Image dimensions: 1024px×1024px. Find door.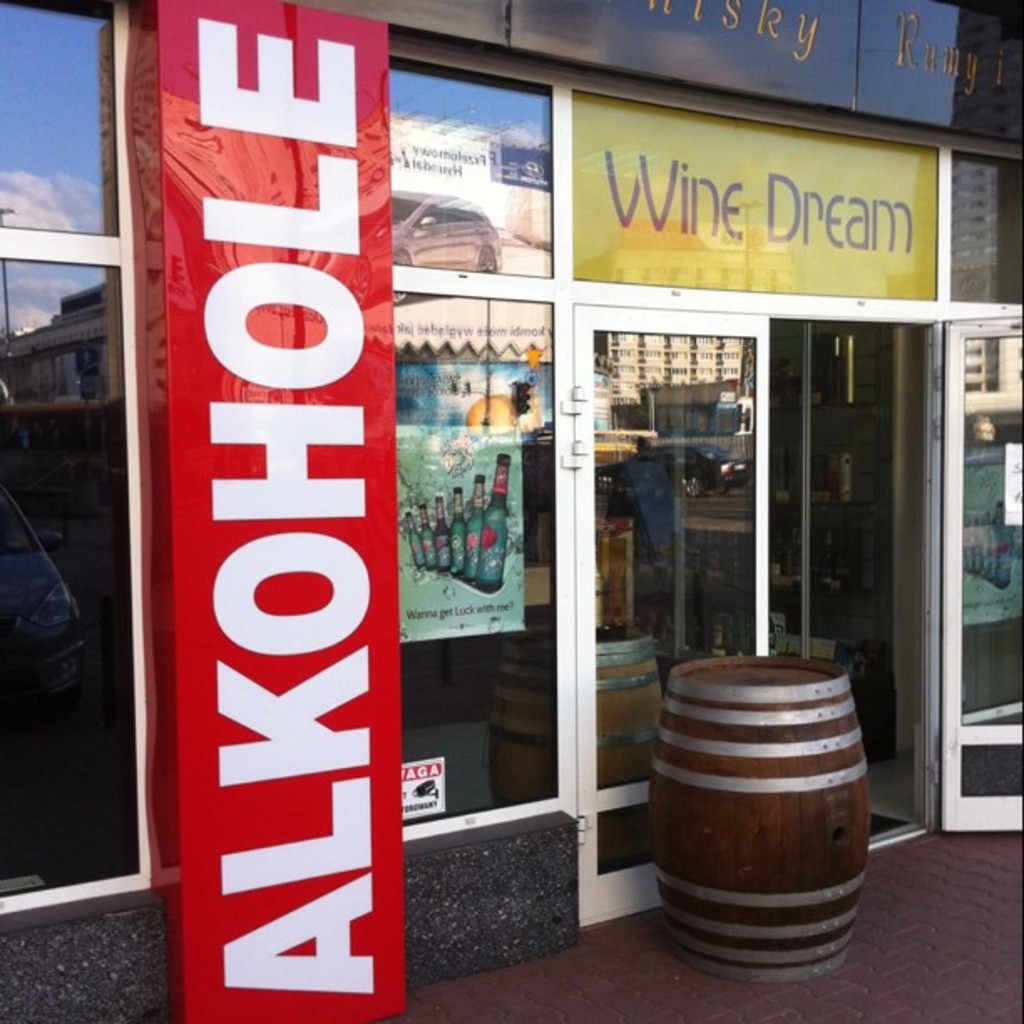
566/303/770/922.
